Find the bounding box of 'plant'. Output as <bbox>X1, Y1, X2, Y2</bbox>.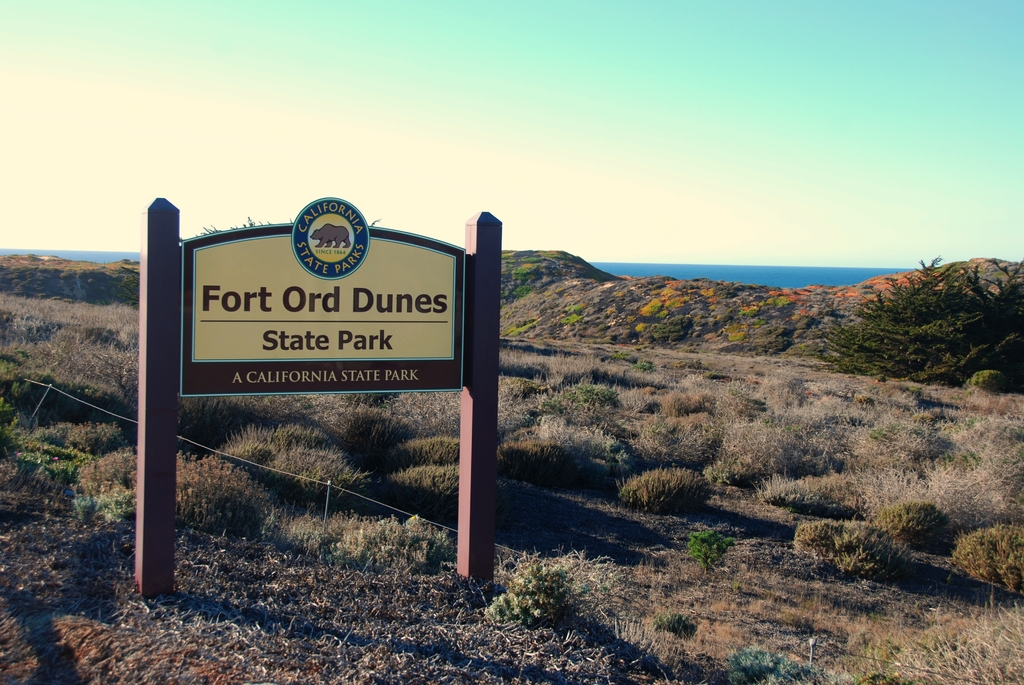
<bbox>871, 501, 945, 546</bbox>.
